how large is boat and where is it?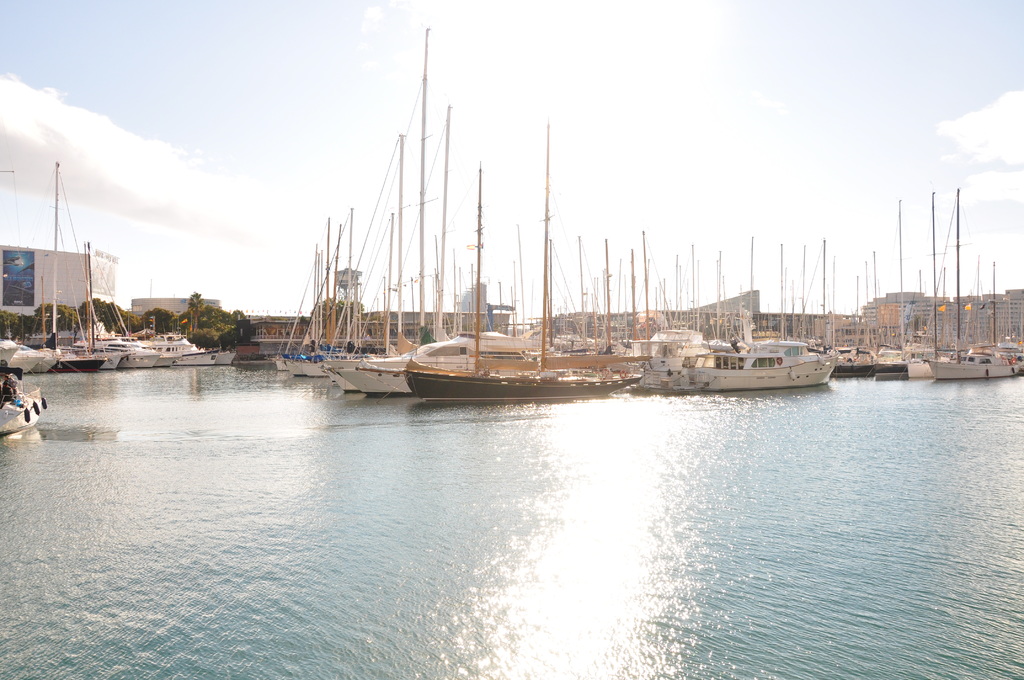
Bounding box: (926, 188, 1018, 380).
